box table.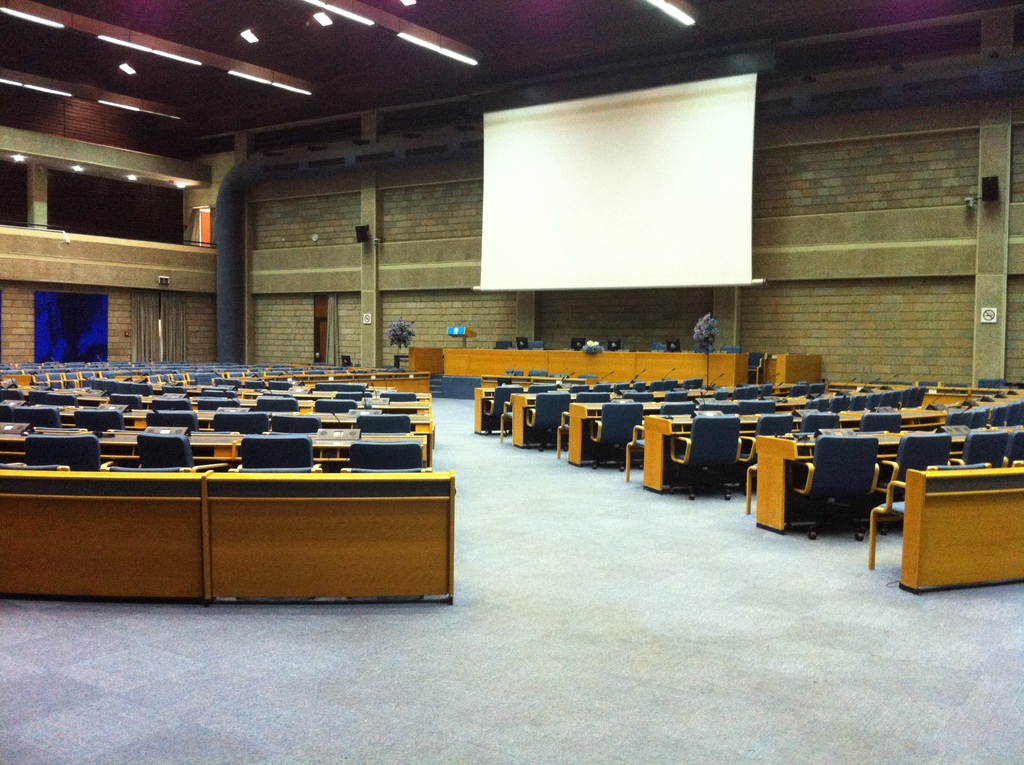
rect(292, 371, 429, 395).
